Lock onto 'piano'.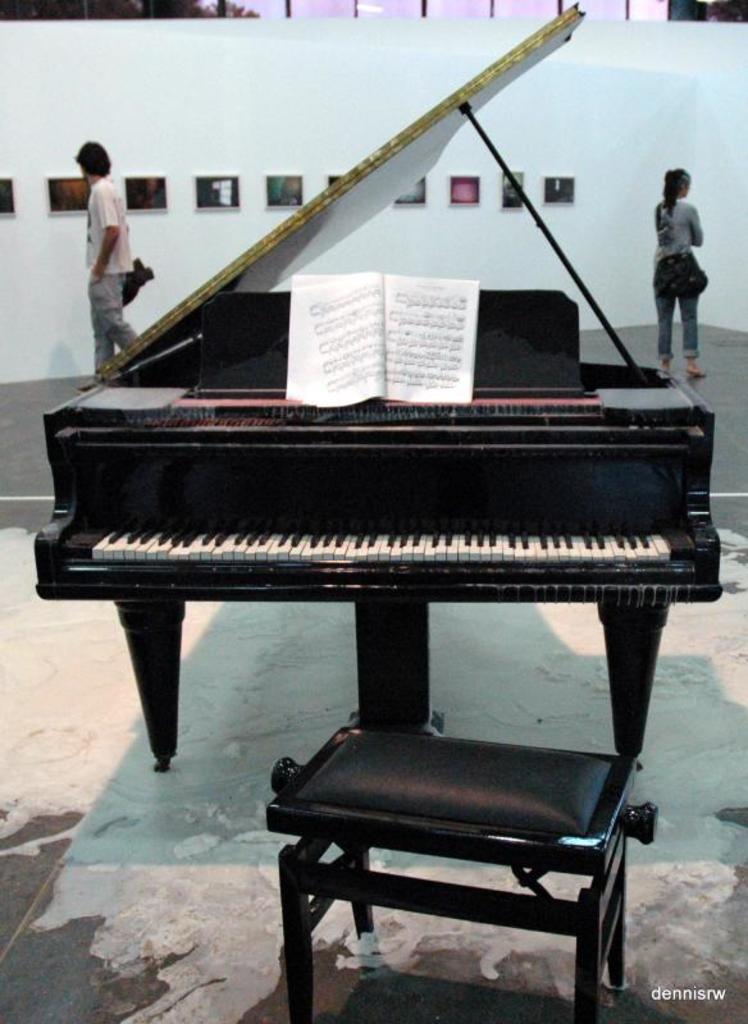
Locked: 32, 125, 716, 936.
